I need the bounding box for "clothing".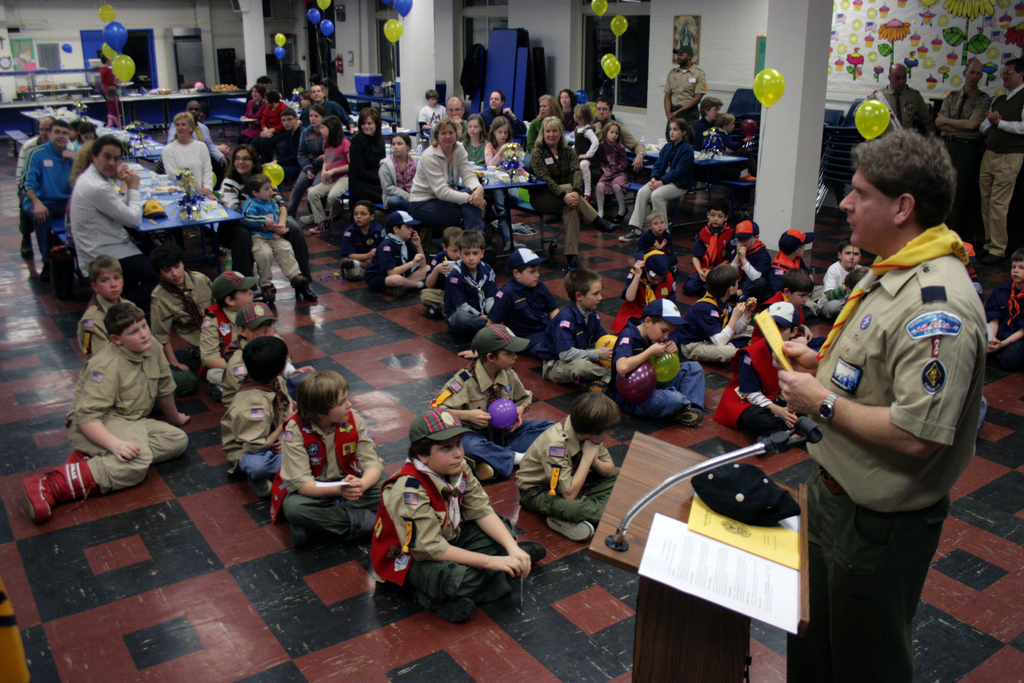
Here it is: 162, 136, 220, 205.
